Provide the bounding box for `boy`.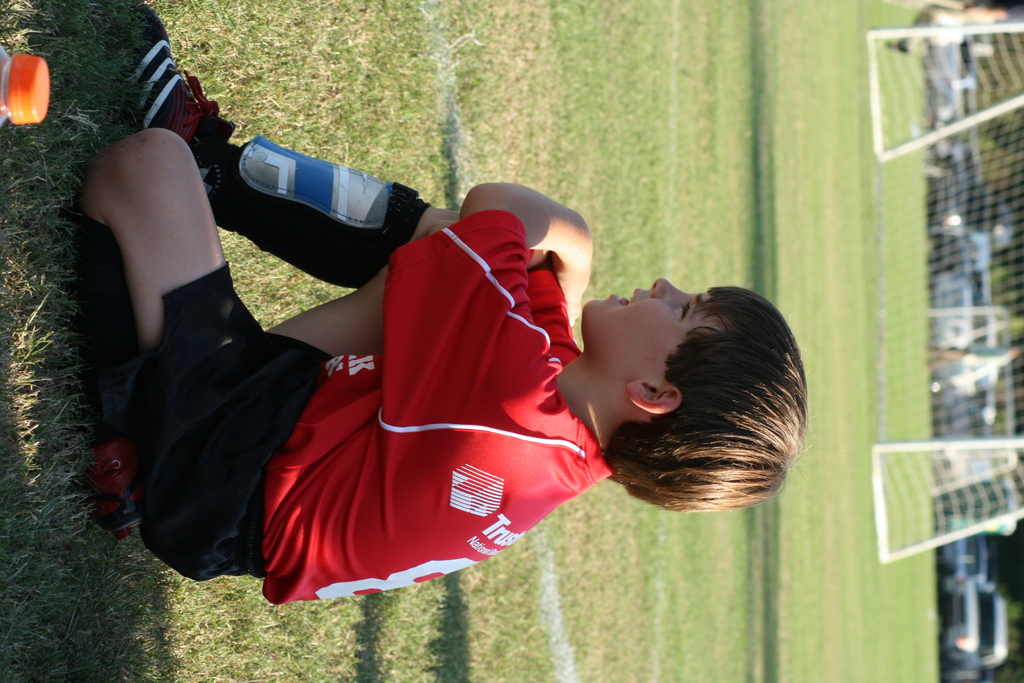
107/62/754/603.
